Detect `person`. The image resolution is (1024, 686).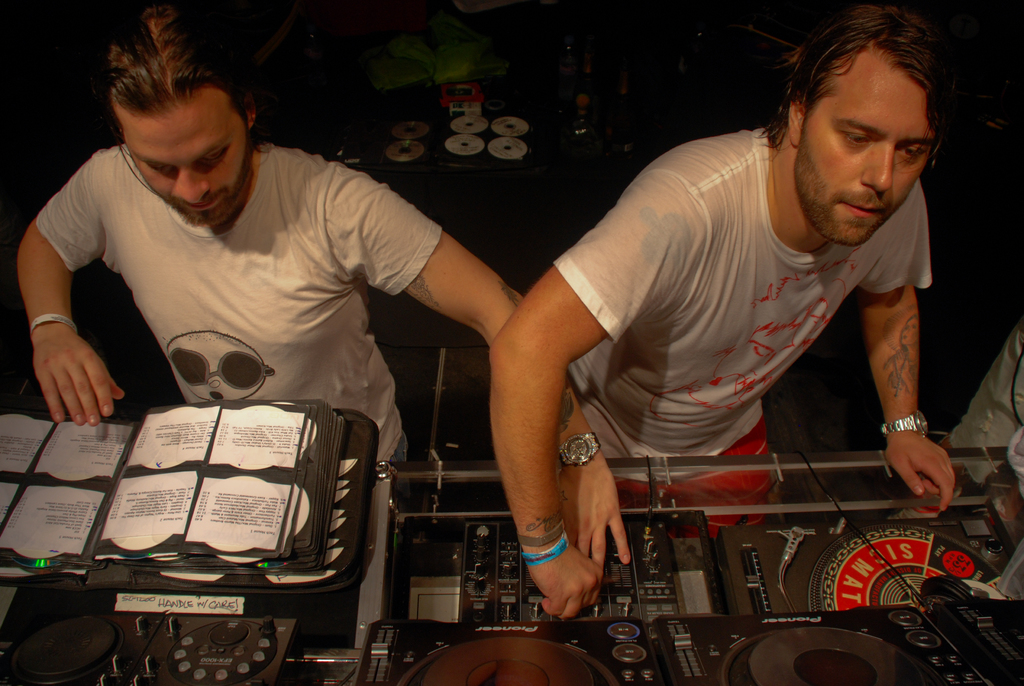
(left=70, top=19, right=586, bottom=615).
